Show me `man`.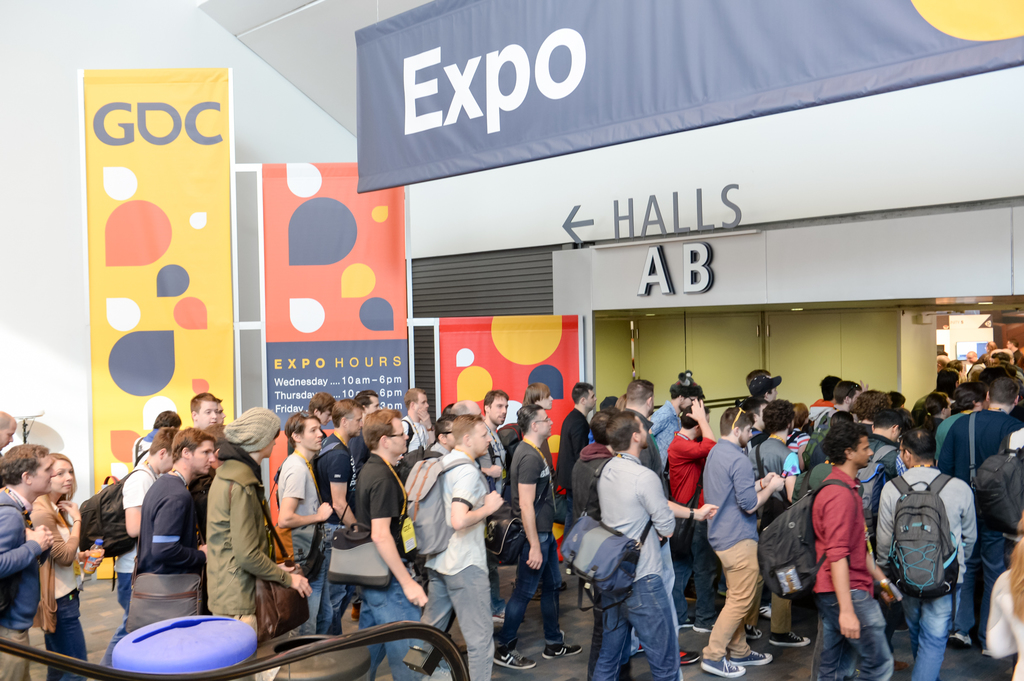
`man` is here: BBox(419, 420, 451, 467).
